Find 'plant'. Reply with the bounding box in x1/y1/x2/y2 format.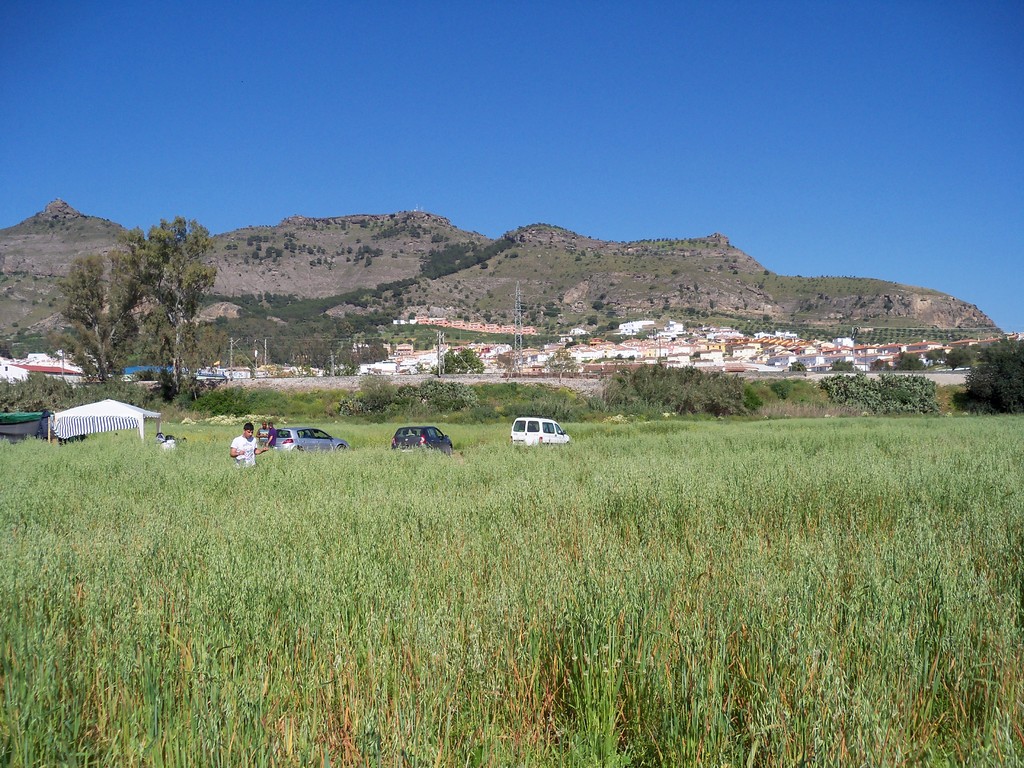
356/364/410/413.
